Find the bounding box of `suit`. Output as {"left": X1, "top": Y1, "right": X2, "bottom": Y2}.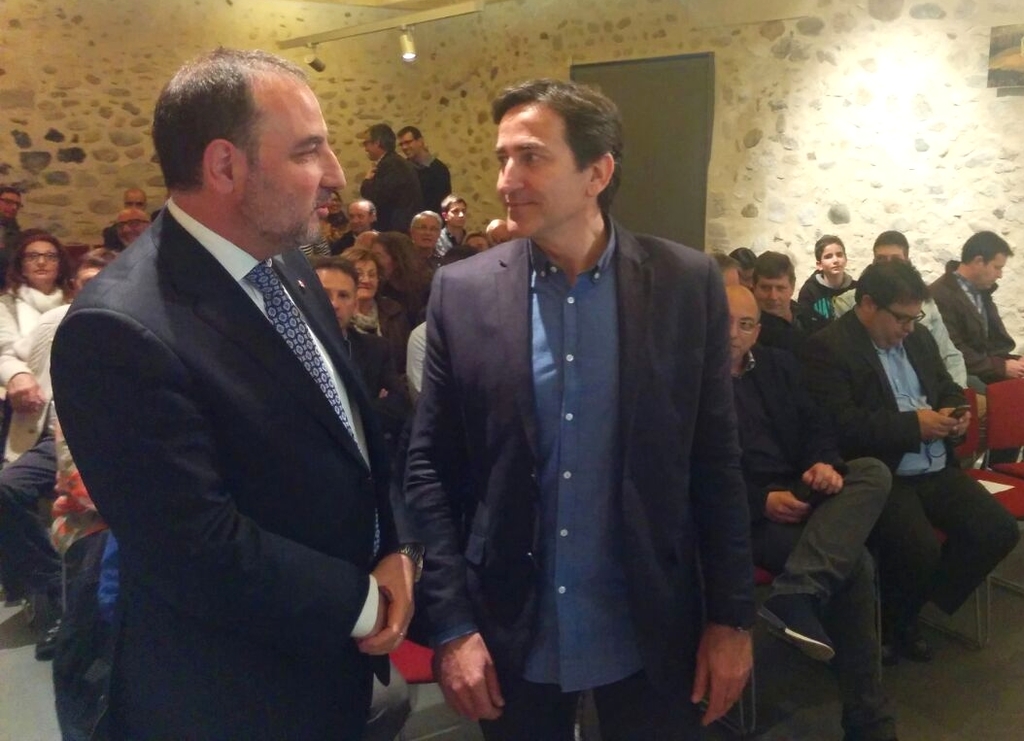
{"left": 793, "top": 311, "right": 1019, "bottom": 631}.
